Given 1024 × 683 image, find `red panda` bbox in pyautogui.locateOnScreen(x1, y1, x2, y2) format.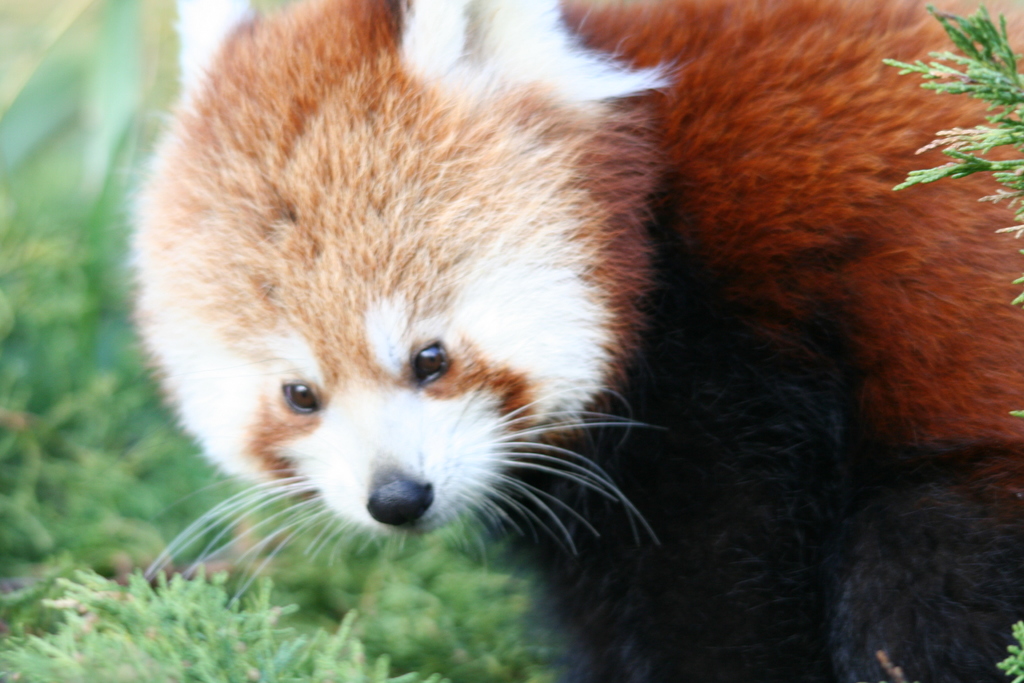
pyautogui.locateOnScreen(117, 0, 1023, 682).
